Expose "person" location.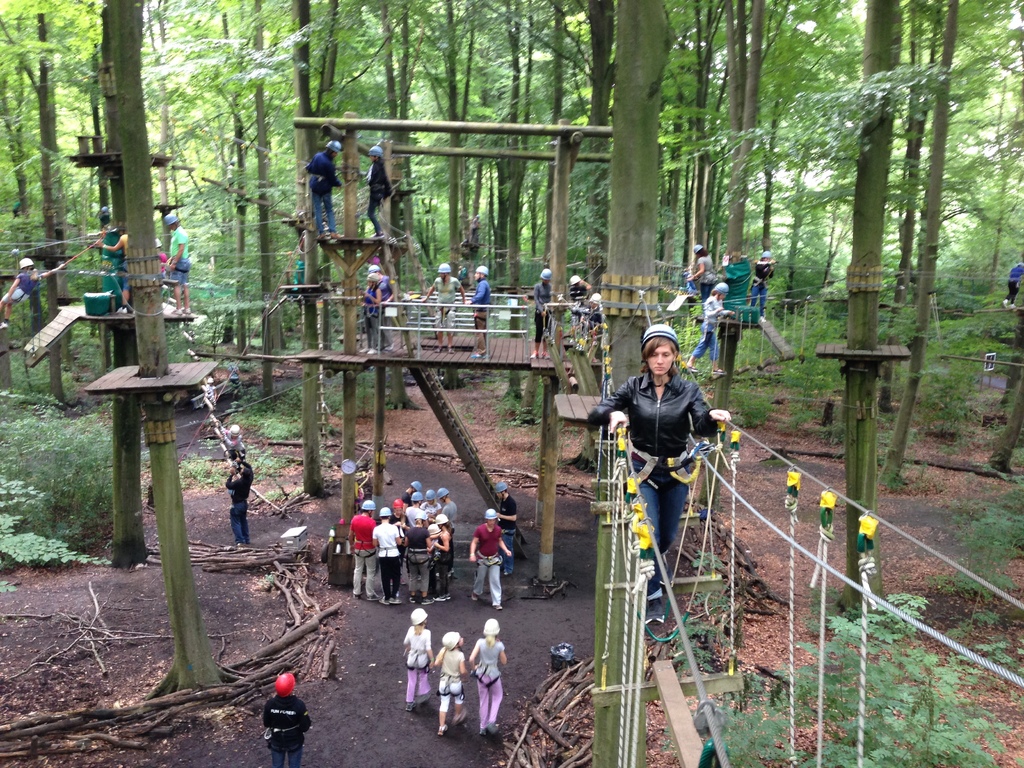
Exposed at (x1=406, y1=509, x2=428, y2=602).
